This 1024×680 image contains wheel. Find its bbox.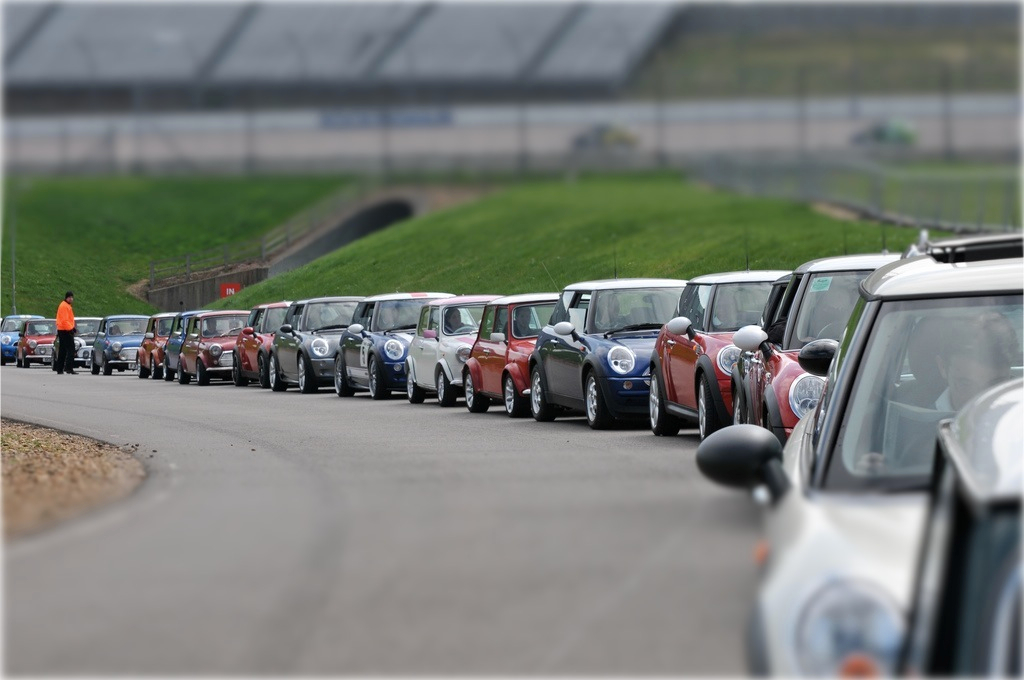
bbox(533, 363, 555, 421).
